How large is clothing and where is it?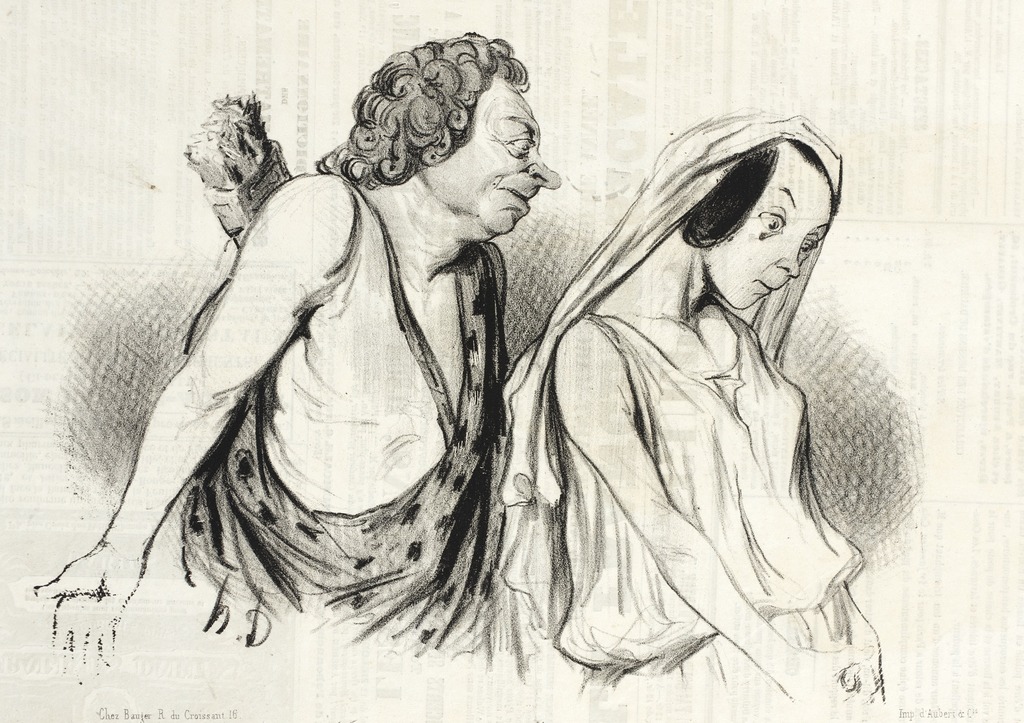
Bounding box: pyautogui.locateOnScreen(494, 169, 925, 694).
